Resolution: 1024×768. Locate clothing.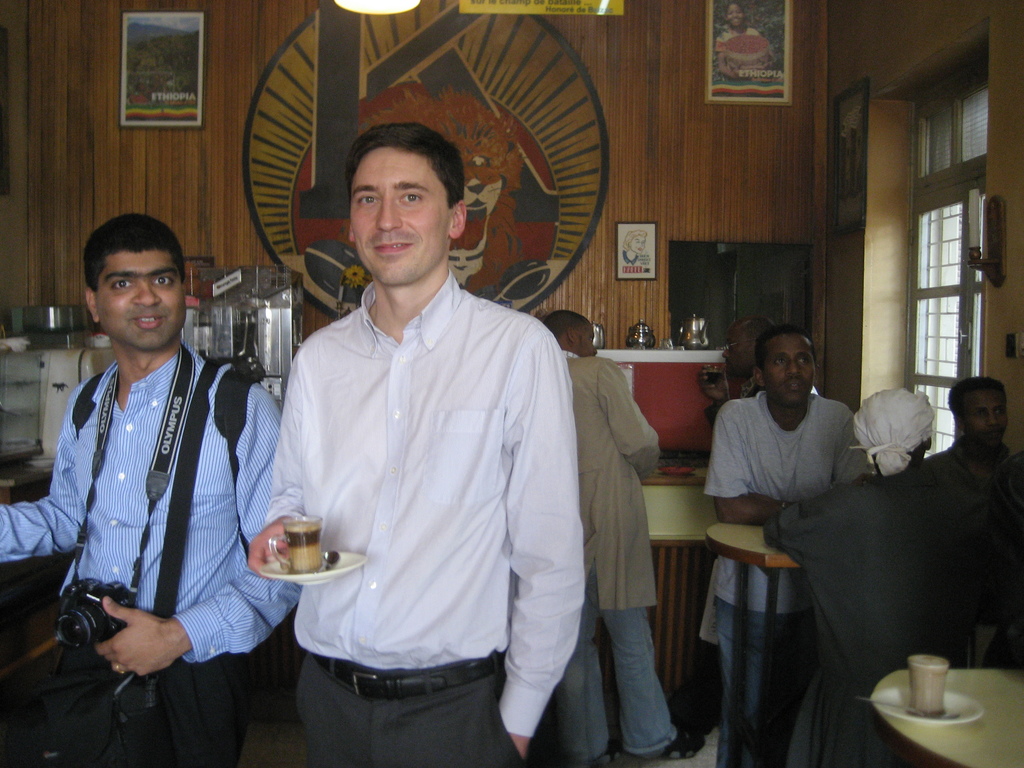
locate(762, 472, 962, 767).
